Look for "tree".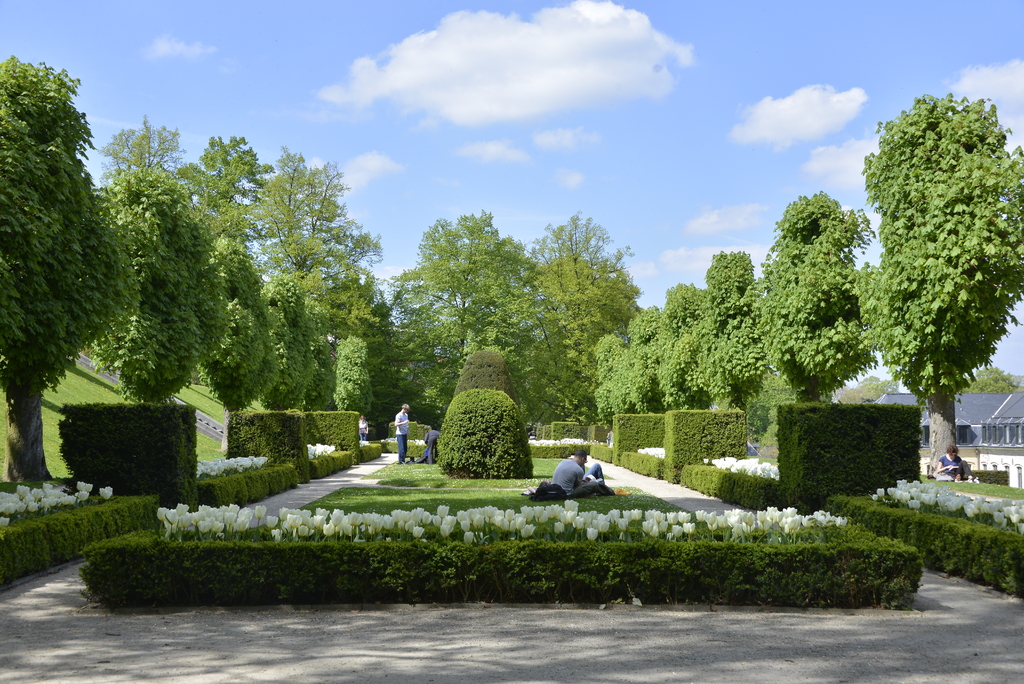
Found: [619,301,662,416].
